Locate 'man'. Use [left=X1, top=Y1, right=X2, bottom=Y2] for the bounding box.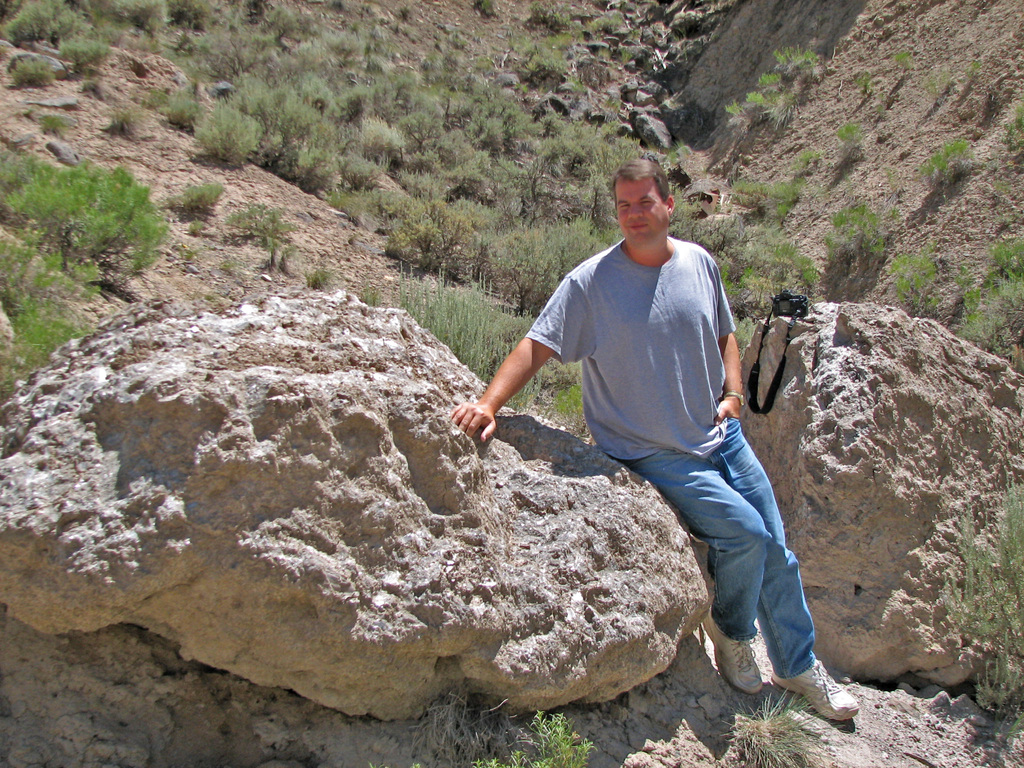
[left=445, top=151, right=863, bottom=724].
